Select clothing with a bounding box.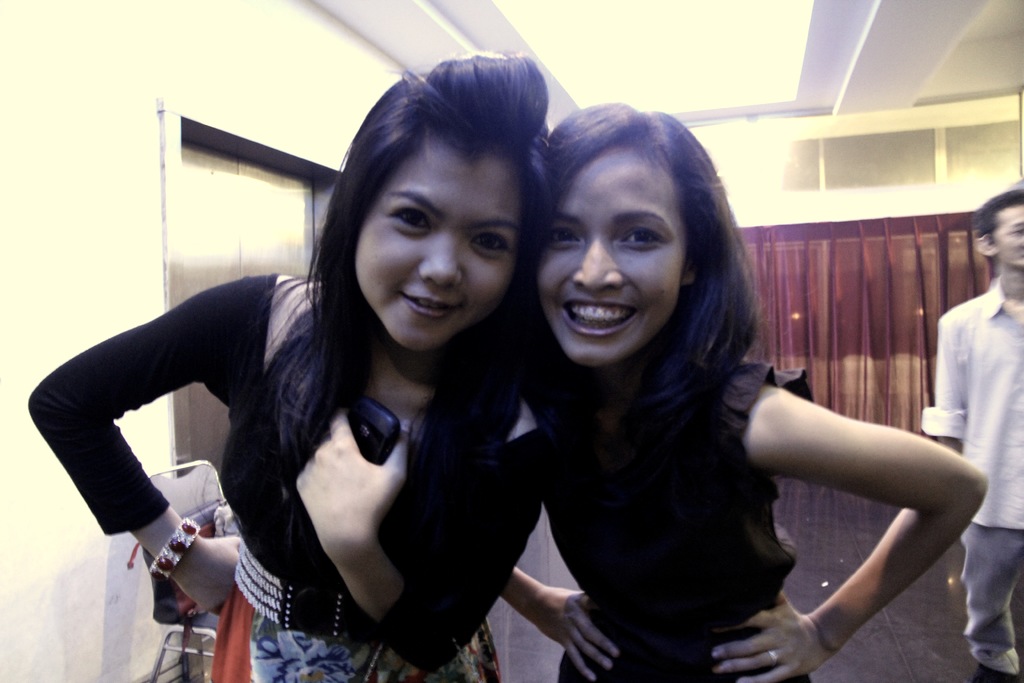
<region>24, 272, 548, 682</region>.
